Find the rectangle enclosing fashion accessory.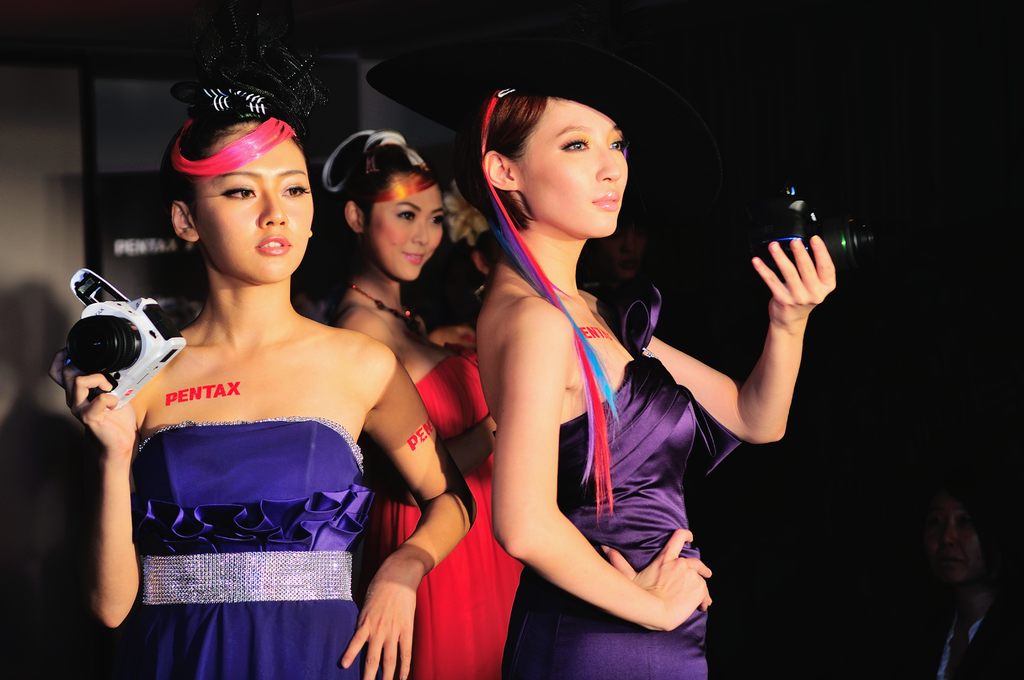
<box>369,23,705,526</box>.
